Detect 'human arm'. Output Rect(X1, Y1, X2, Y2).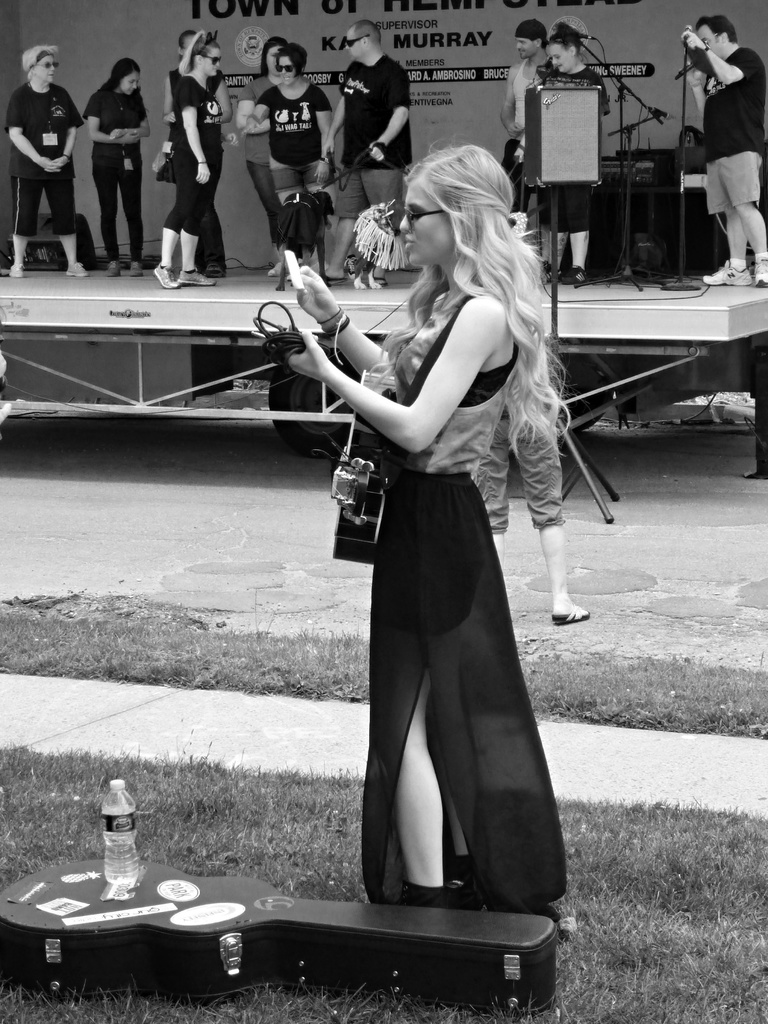
Rect(686, 58, 707, 112).
